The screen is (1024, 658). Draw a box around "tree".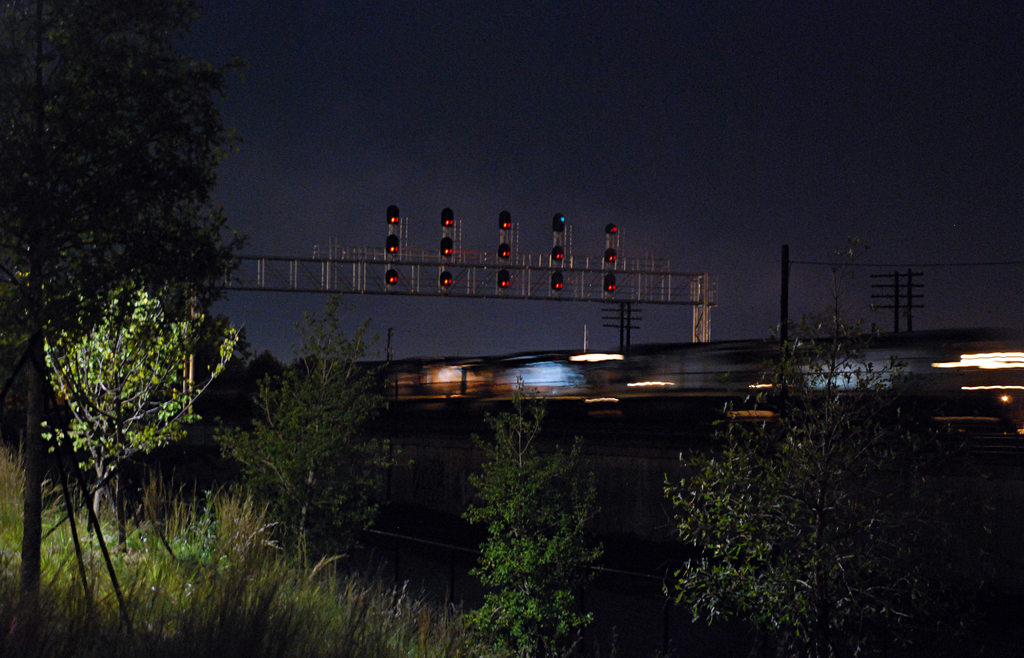
bbox=[217, 311, 432, 570].
